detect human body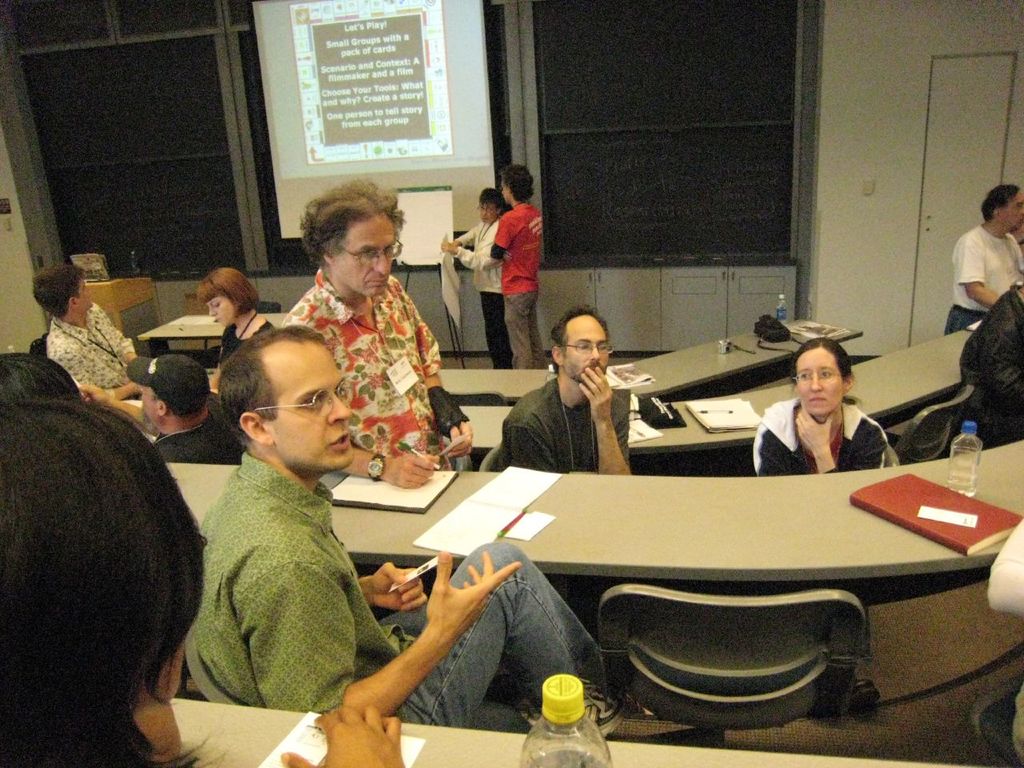
274/182/479/510
